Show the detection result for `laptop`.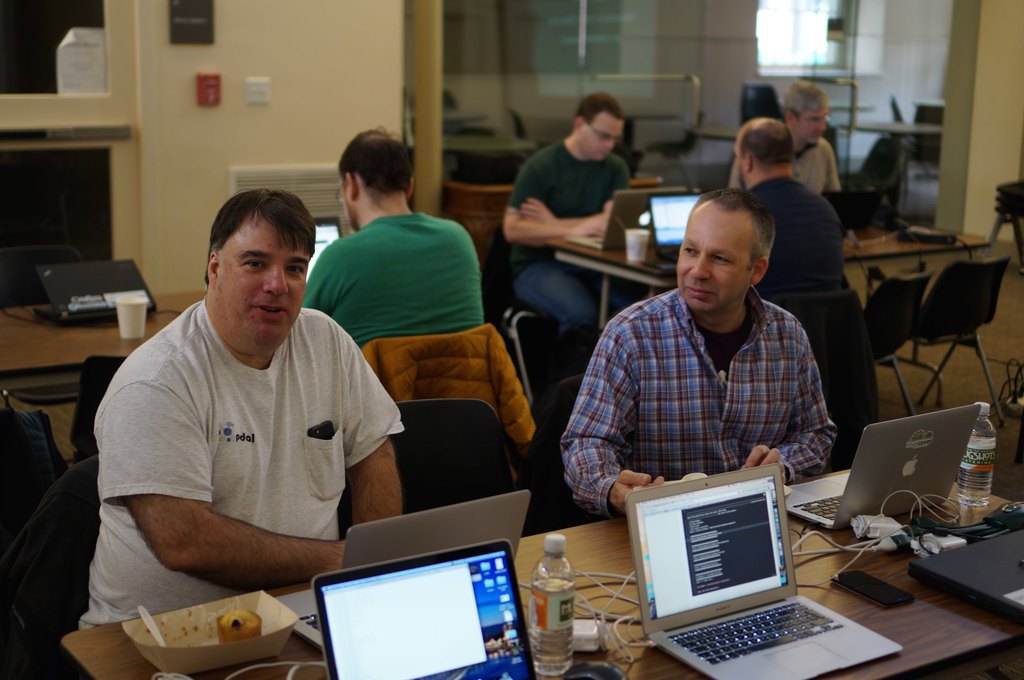
bbox(624, 462, 902, 676).
